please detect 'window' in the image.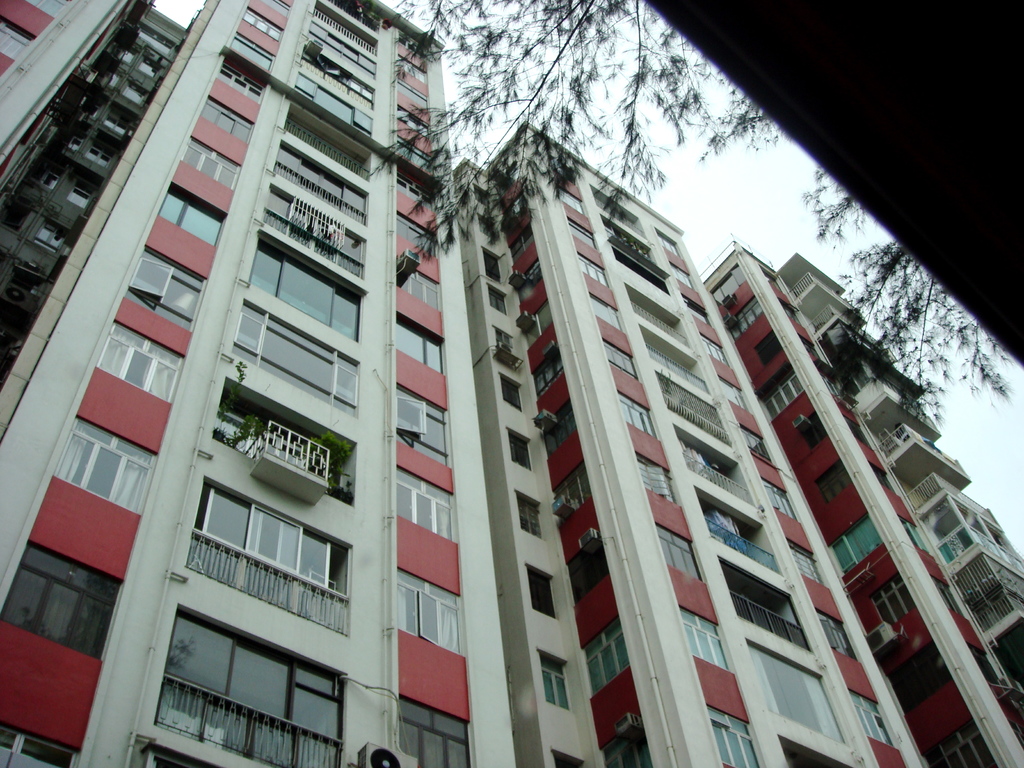
l=715, t=385, r=751, b=415.
